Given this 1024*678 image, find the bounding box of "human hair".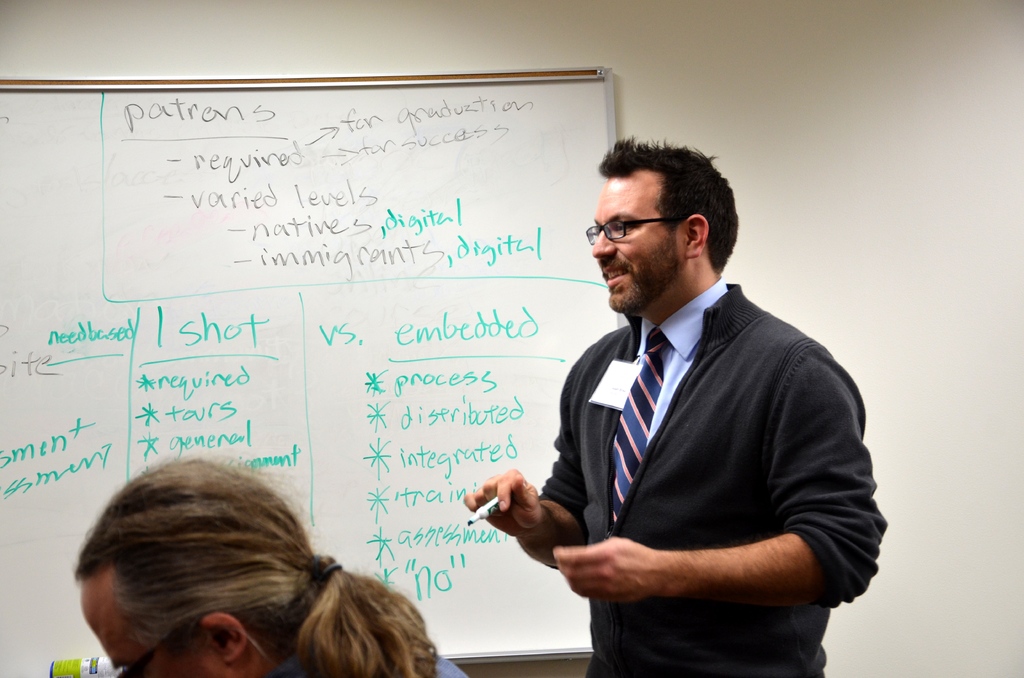
select_region(598, 134, 742, 273).
